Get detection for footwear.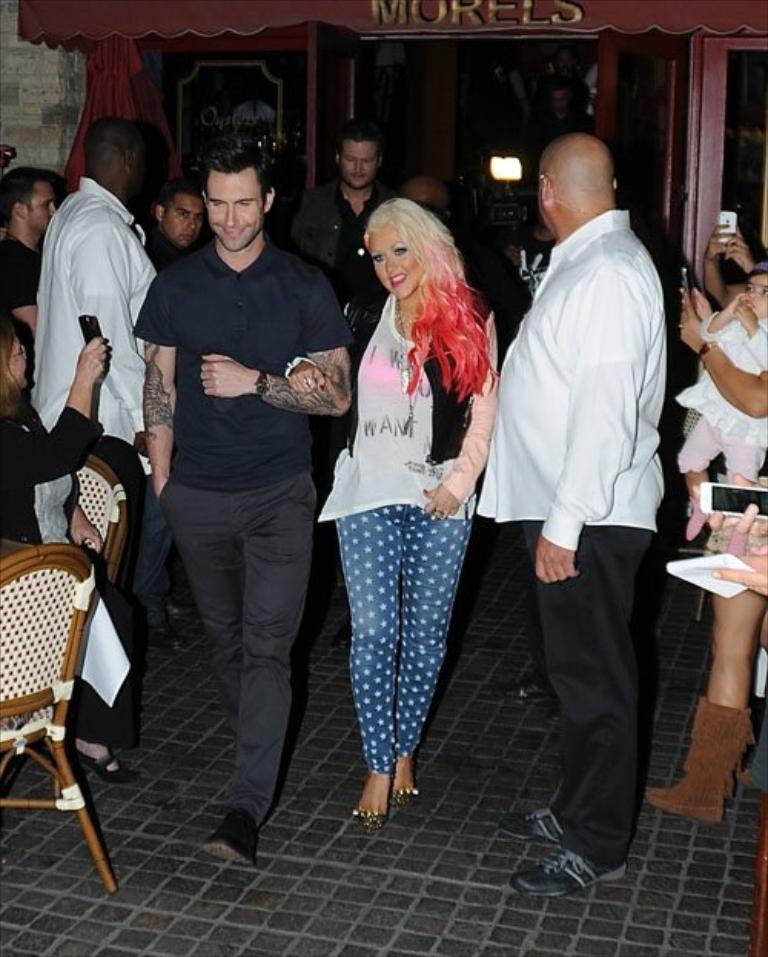
Detection: <bbox>350, 753, 424, 830</bbox>.
